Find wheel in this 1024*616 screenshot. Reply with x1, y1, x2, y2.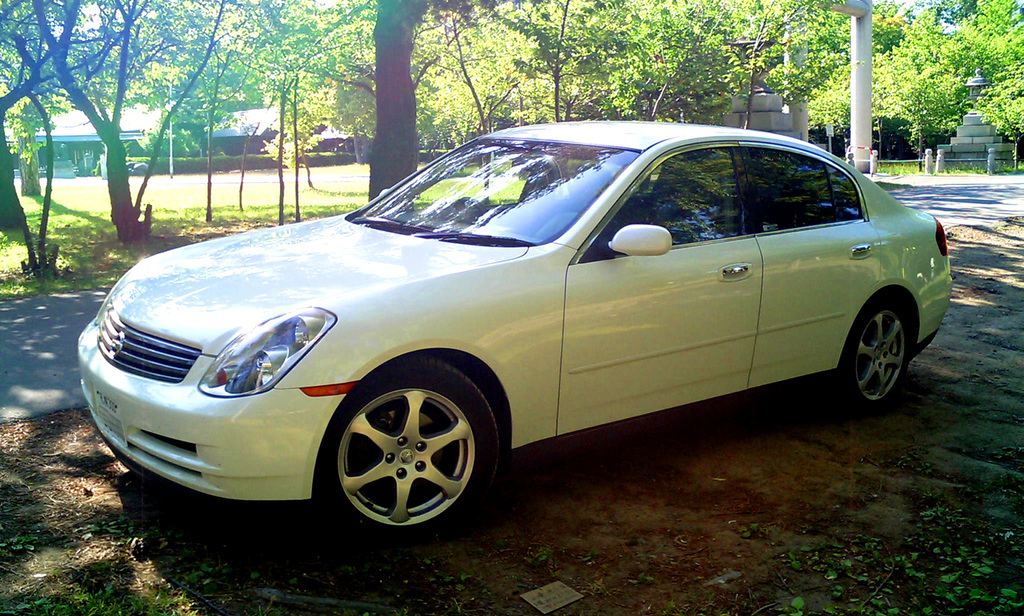
835, 302, 915, 416.
